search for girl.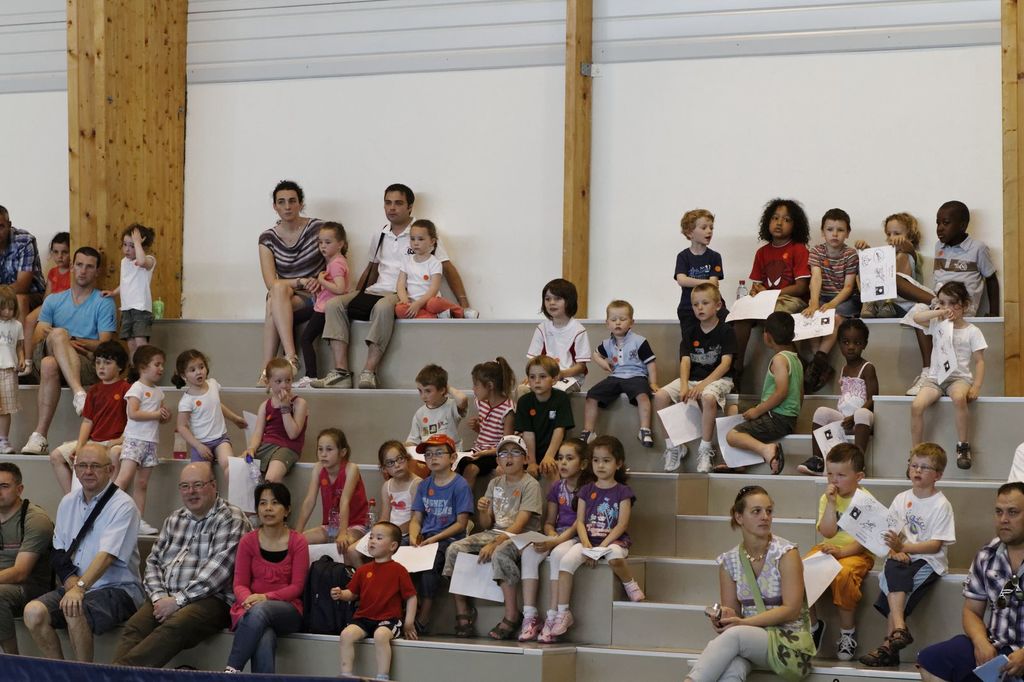
Found at bbox=(517, 432, 589, 637).
